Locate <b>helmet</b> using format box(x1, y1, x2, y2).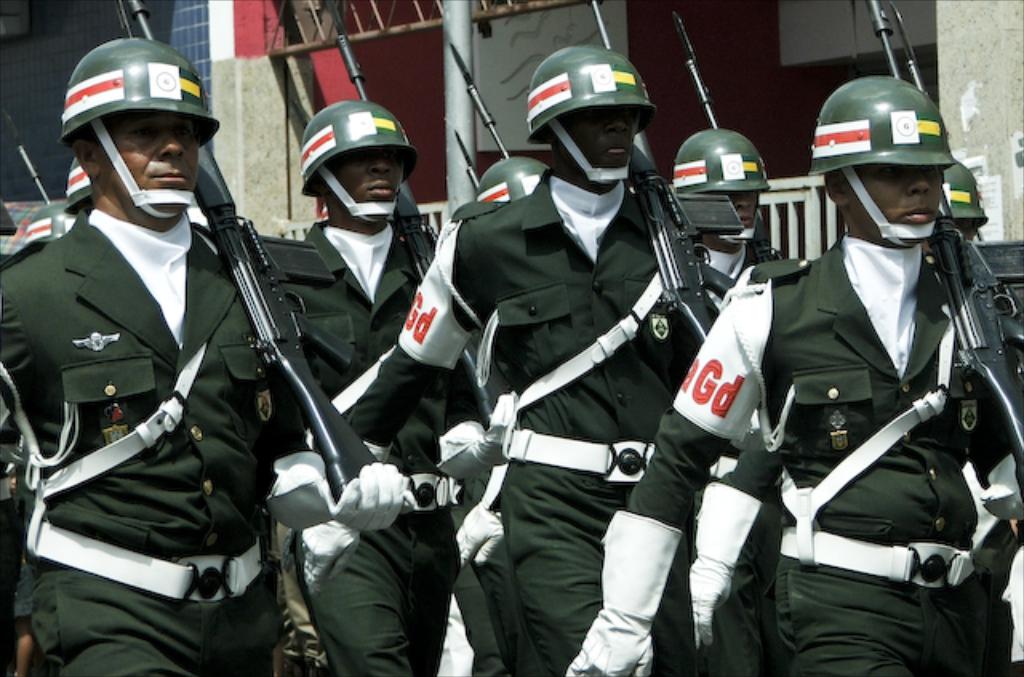
box(530, 48, 661, 189).
